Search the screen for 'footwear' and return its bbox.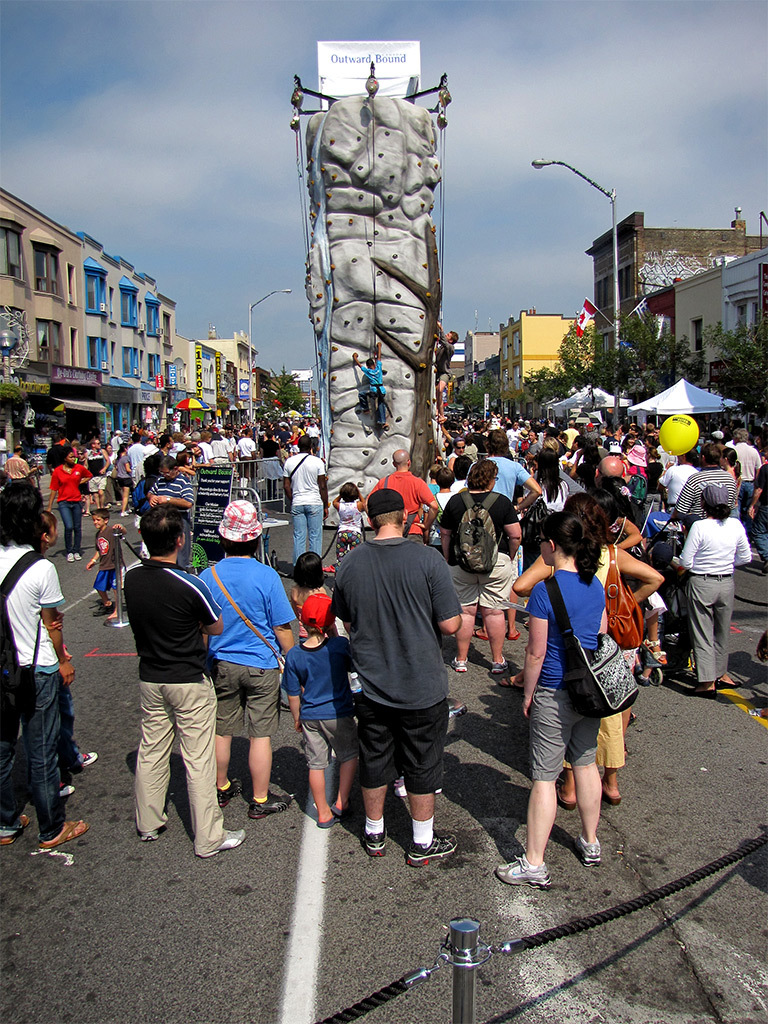
Found: l=44, t=815, r=91, b=846.
